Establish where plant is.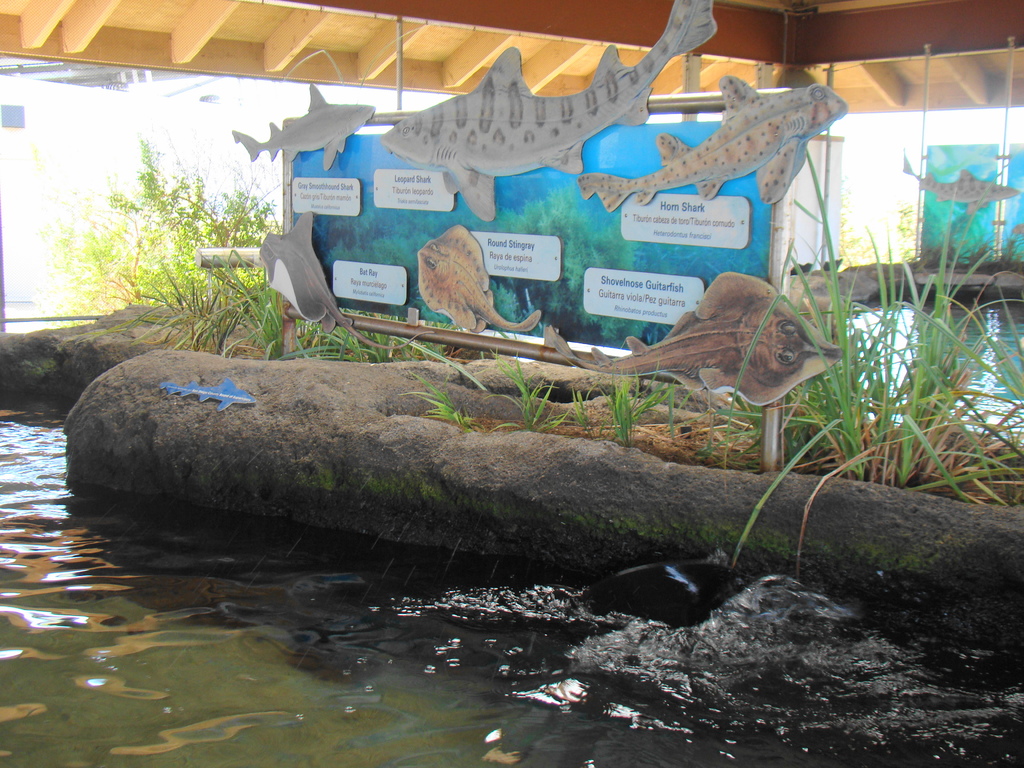
Established at l=895, t=203, r=916, b=265.
